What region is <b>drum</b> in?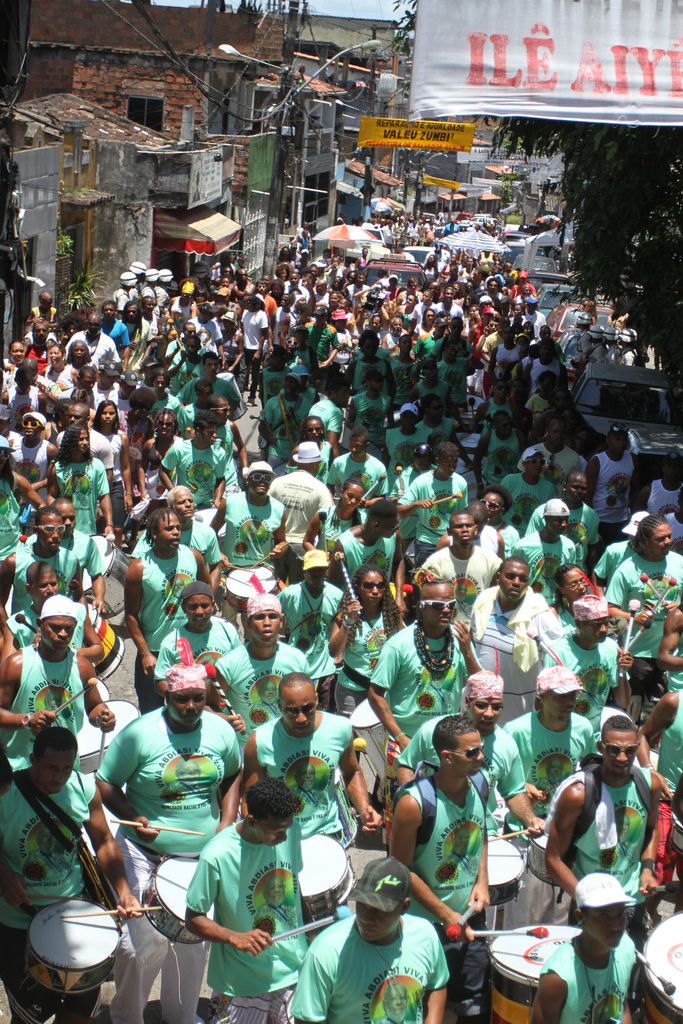
left=303, top=834, right=356, bottom=923.
